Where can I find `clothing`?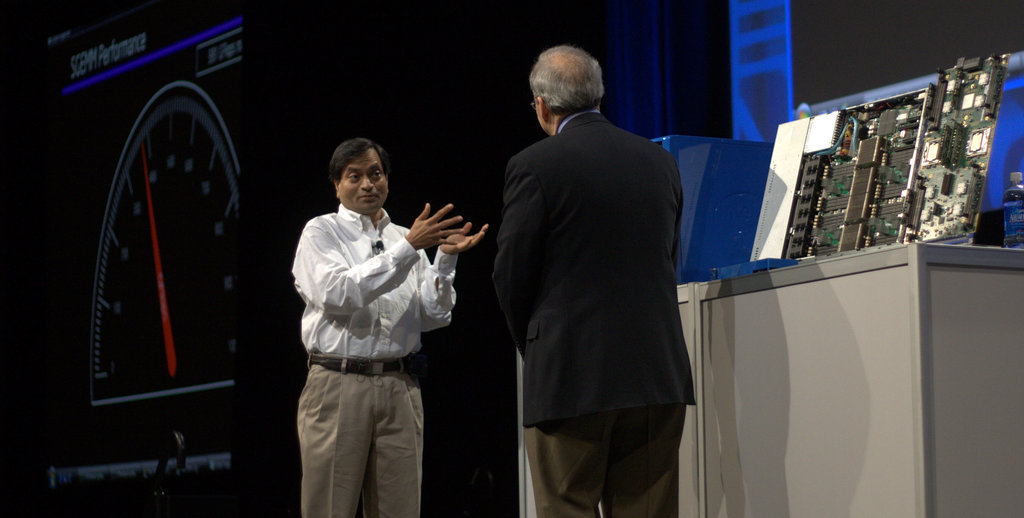
You can find it at crop(292, 202, 458, 517).
